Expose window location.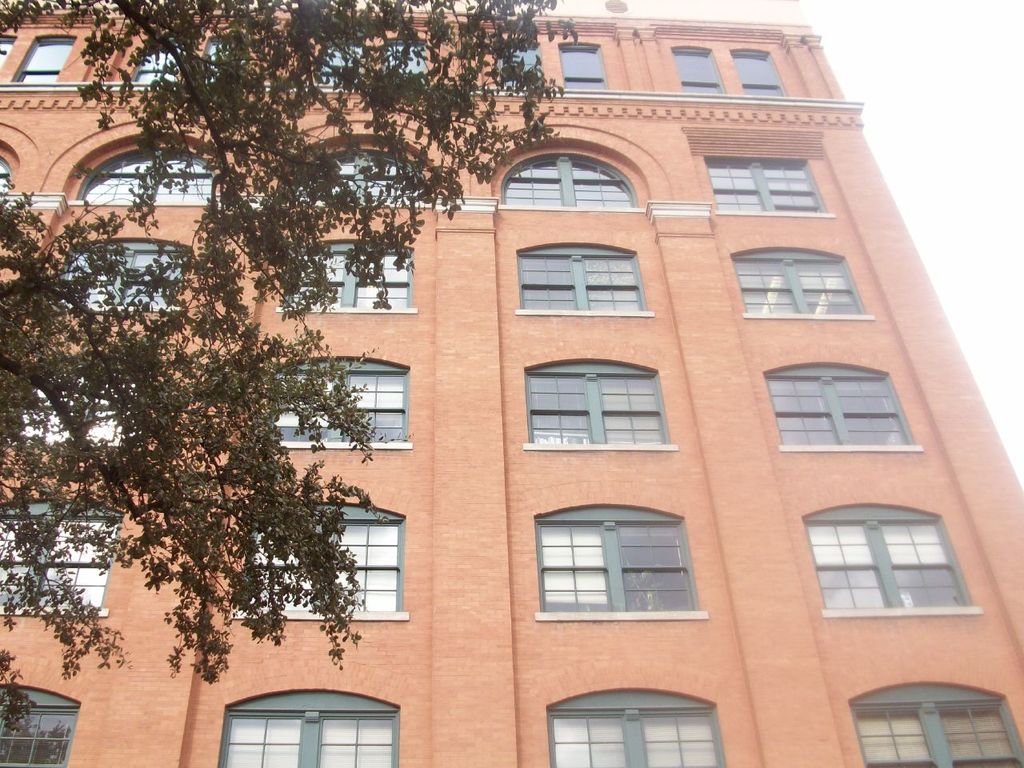
Exposed at rect(0, 501, 114, 617).
